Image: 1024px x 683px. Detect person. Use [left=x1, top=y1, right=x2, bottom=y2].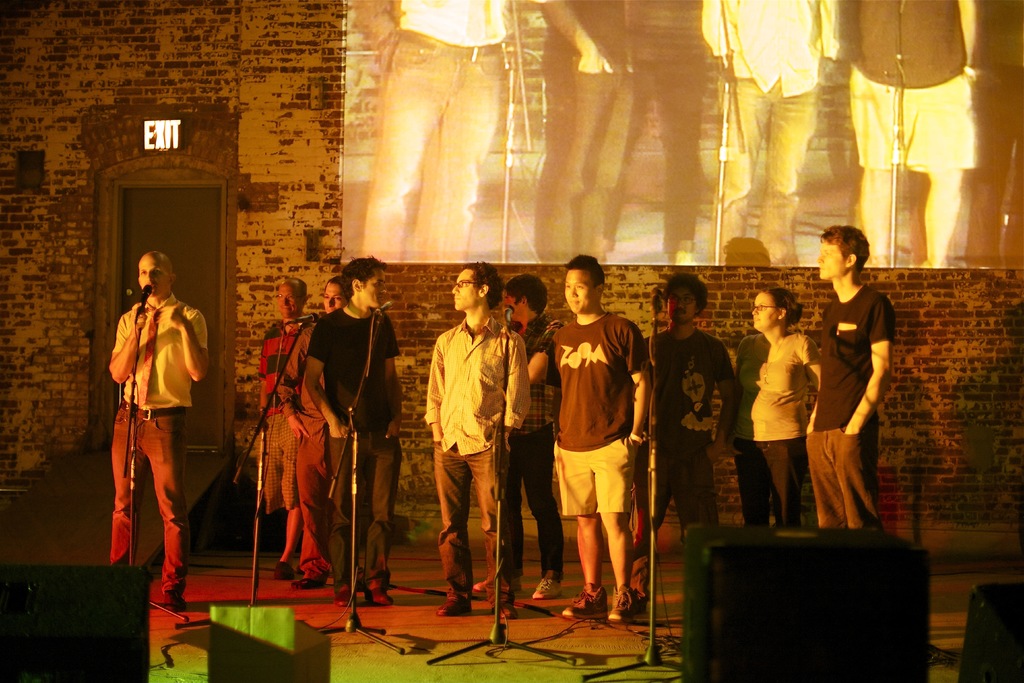
[left=730, top=286, right=827, bottom=534].
